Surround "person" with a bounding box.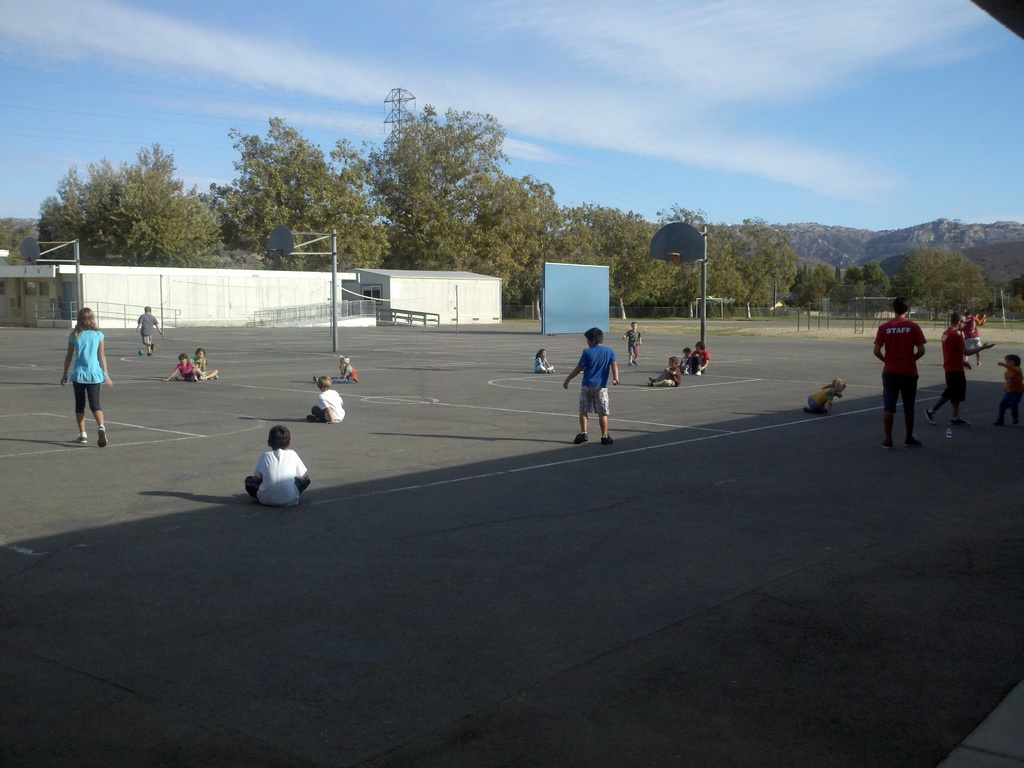
<bbox>138, 302, 164, 356</bbox>.
